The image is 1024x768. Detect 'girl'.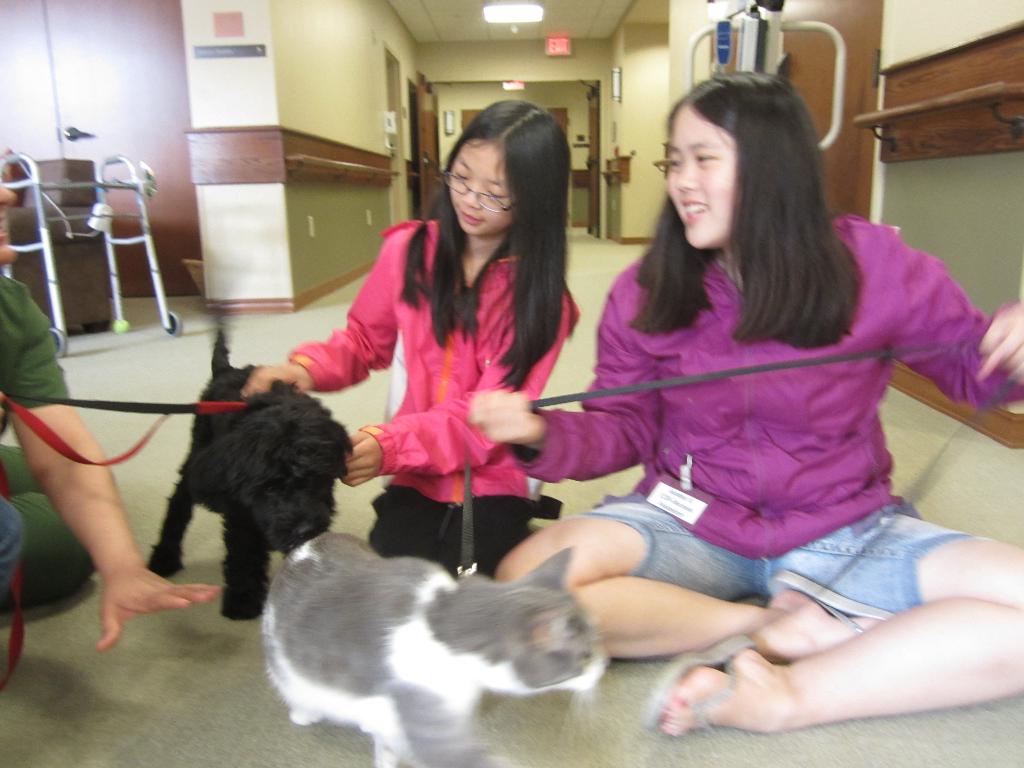
Detection: crop(243, 99, 582, 578).
